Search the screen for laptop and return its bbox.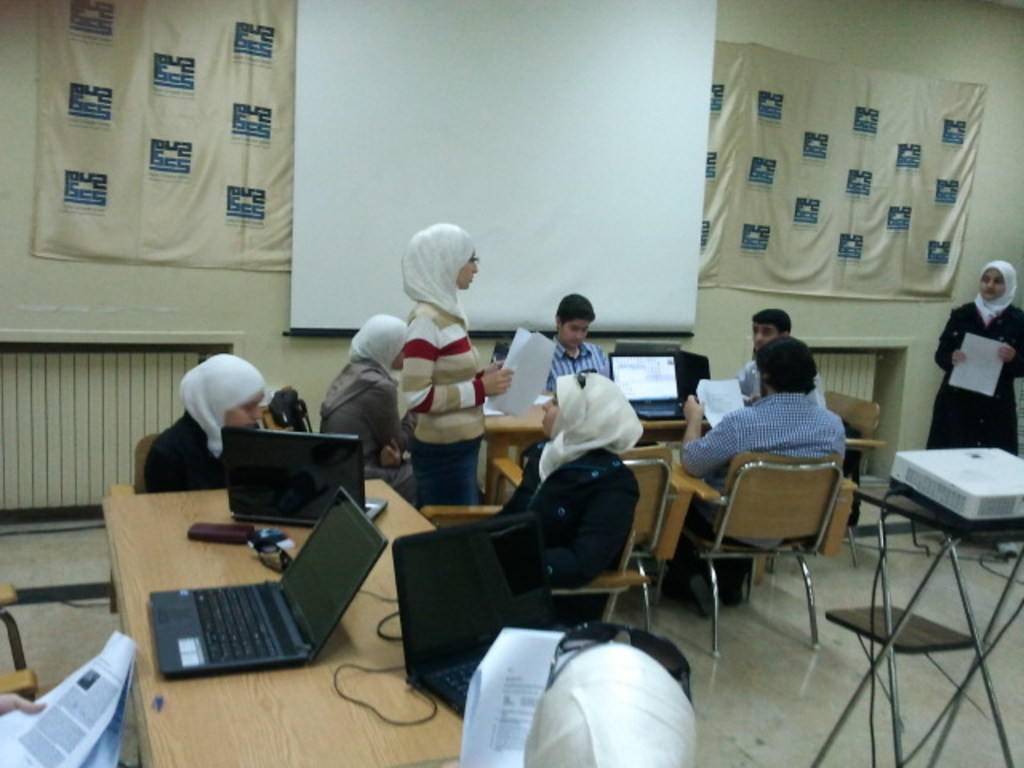
Found: bbox=[222, 427, 387, 530].
